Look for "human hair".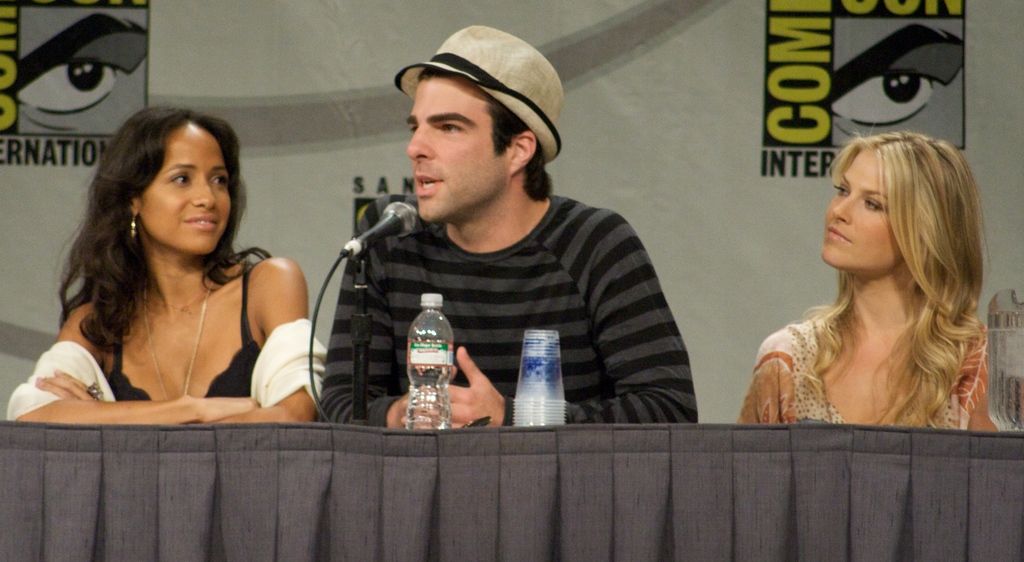
Found: 58:101:273:351.
